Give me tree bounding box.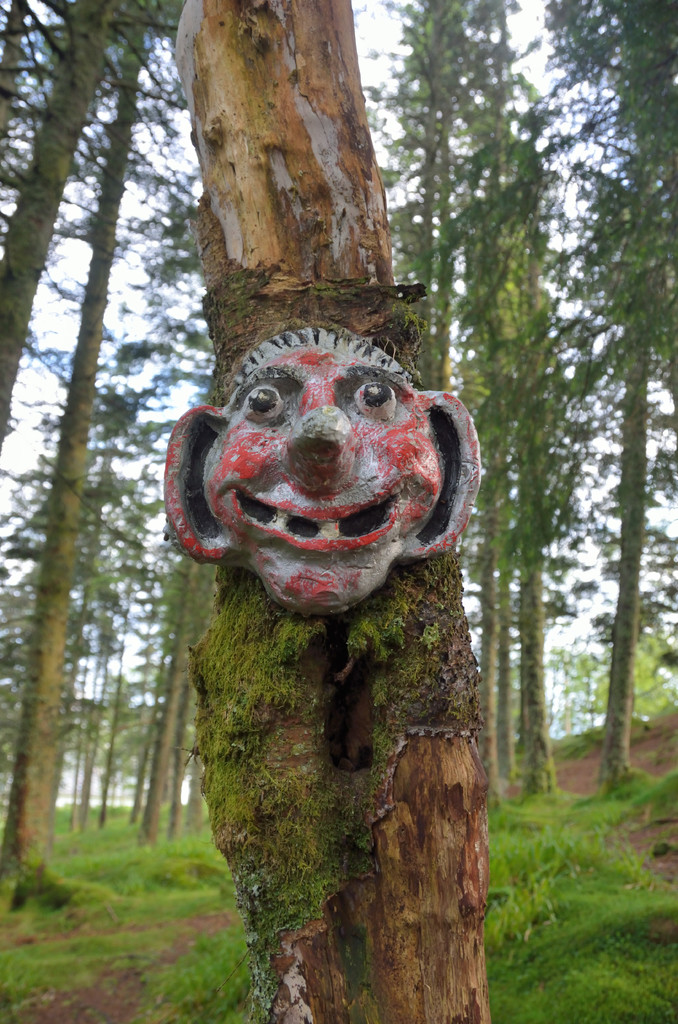
158, 0, 496, 1023.
